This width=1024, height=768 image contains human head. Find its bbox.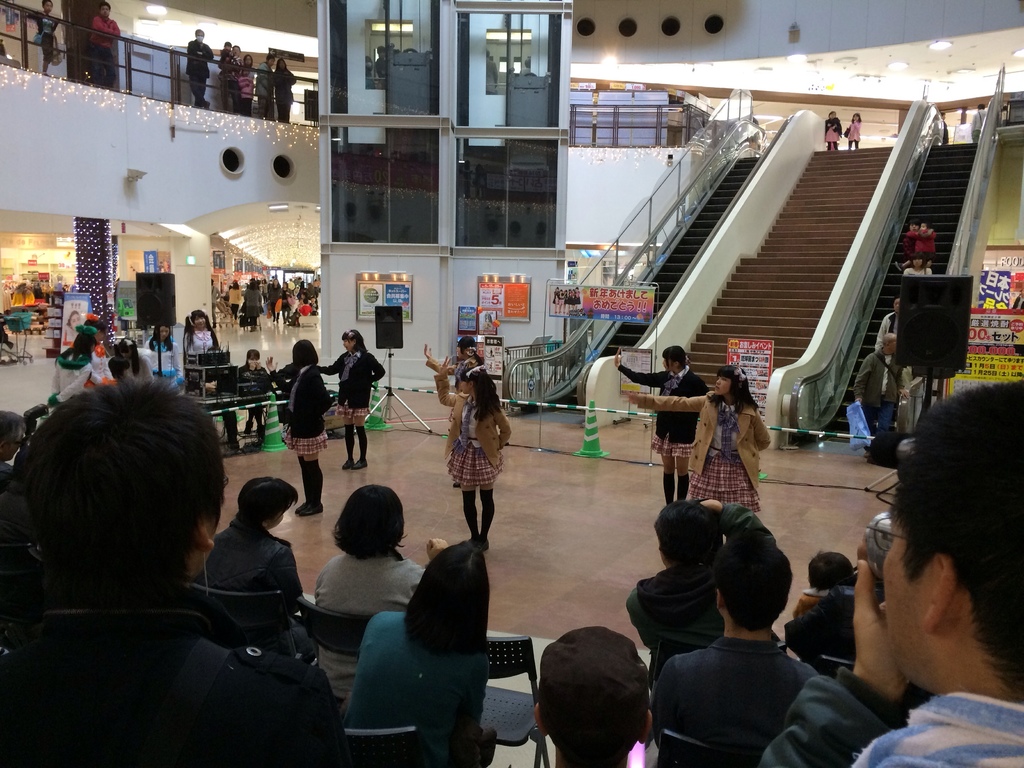
806,552,856,591.
